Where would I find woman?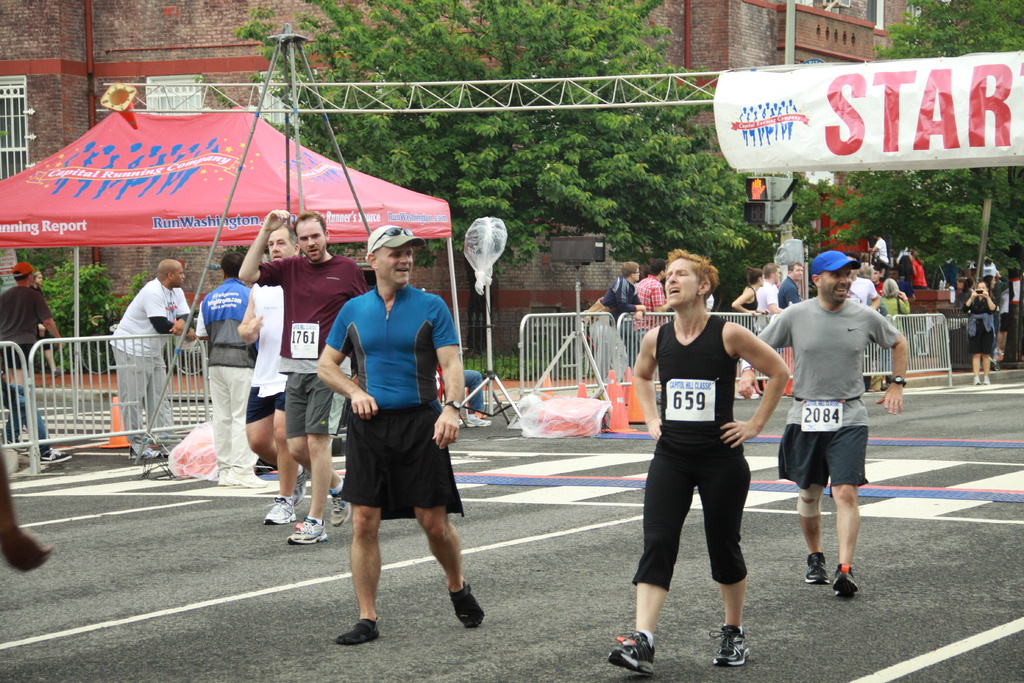
At [left=961, top=282, right=999, bottom=380].
